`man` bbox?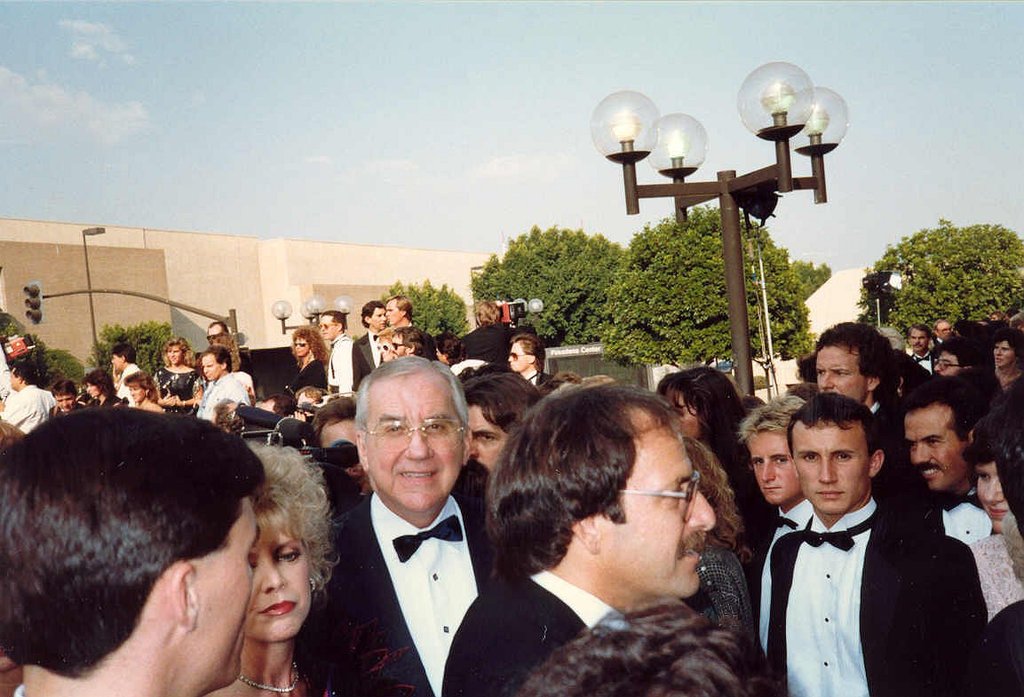
BBox(293, 353, 512, 696)
